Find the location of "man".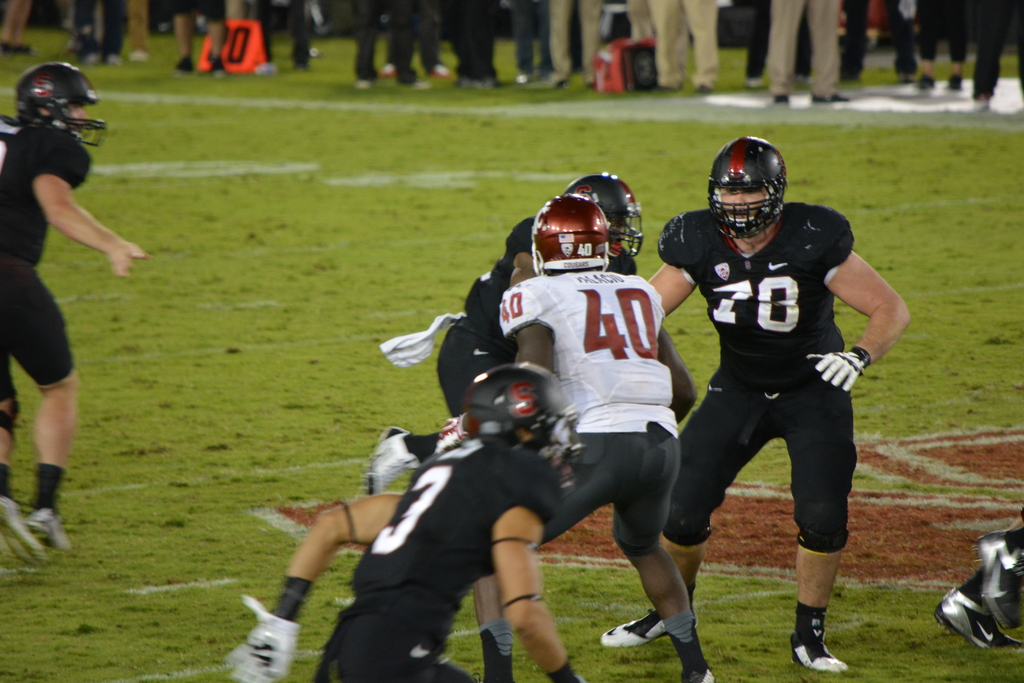
Location: locate(471, 195, 716, 682).
